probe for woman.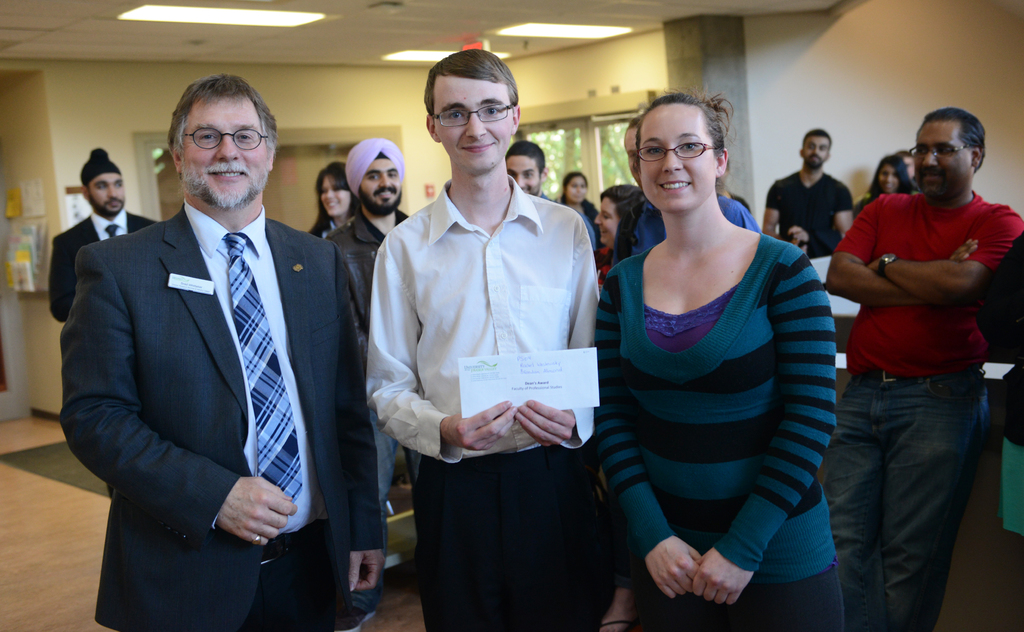
Probe result: (left=584, top=77, right=851, bottom=630).
